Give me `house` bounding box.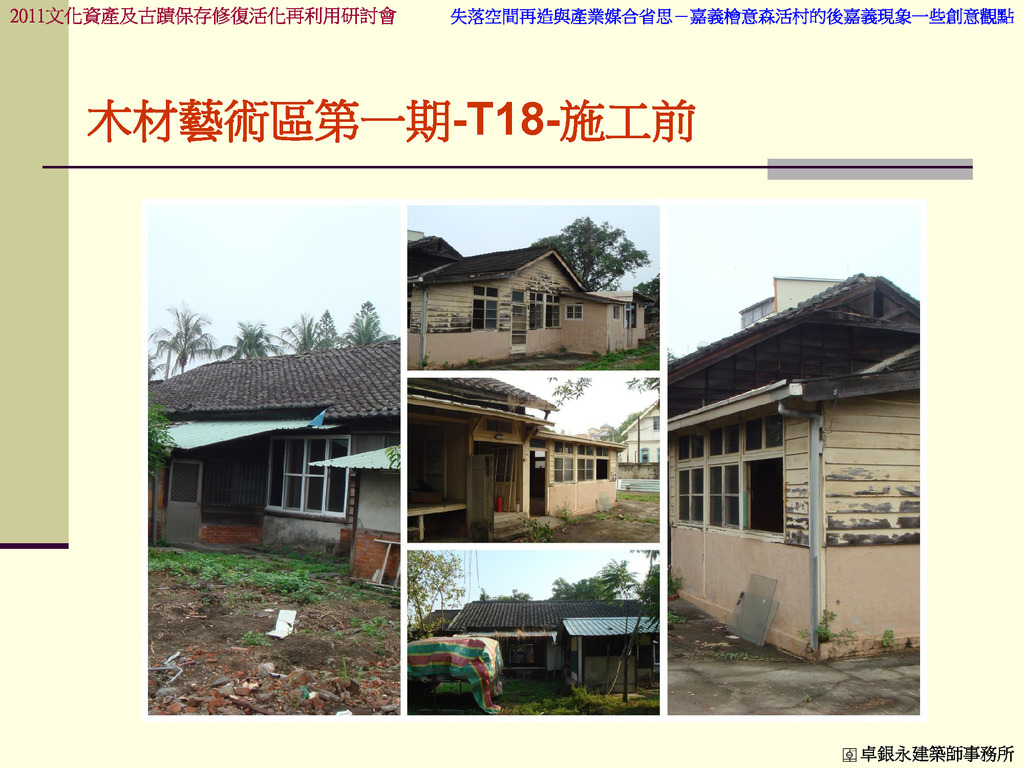
428:590:653:688.
